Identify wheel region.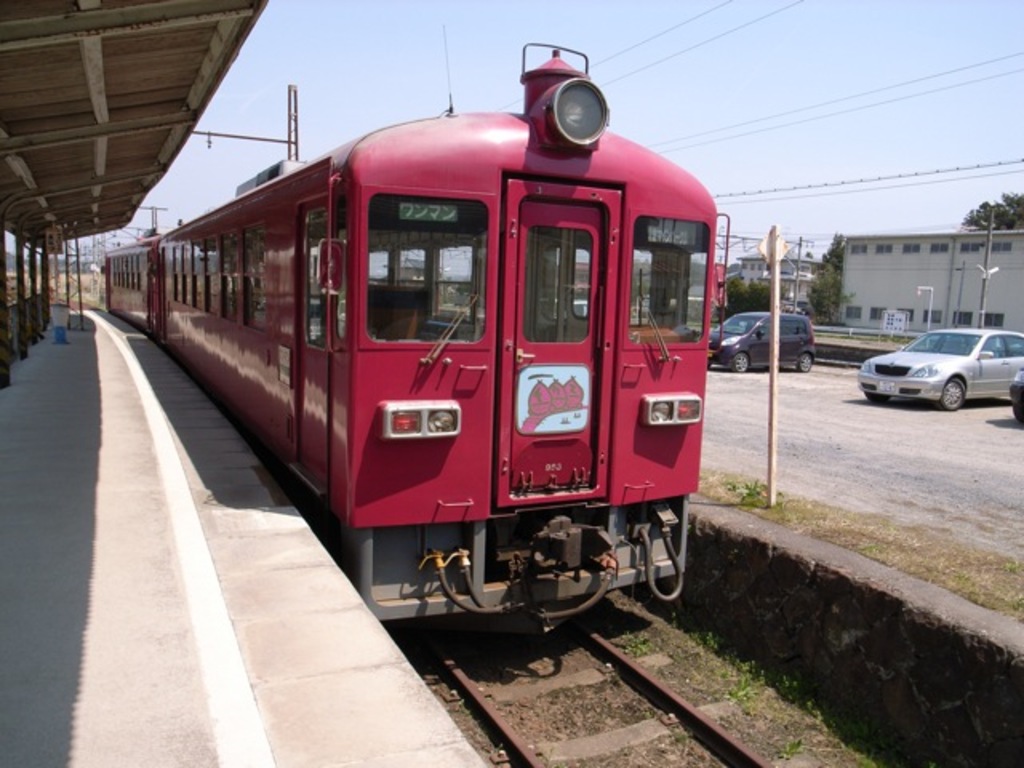
Region: 934 371 968 416.
